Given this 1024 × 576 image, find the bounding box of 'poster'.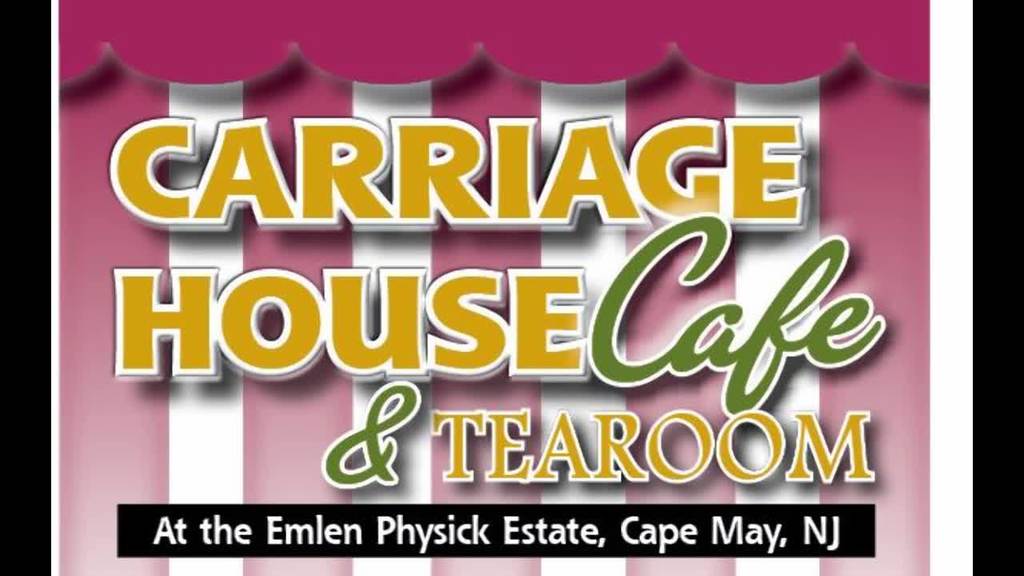
(x1=48, y1=0, x2=929, y2=575).
